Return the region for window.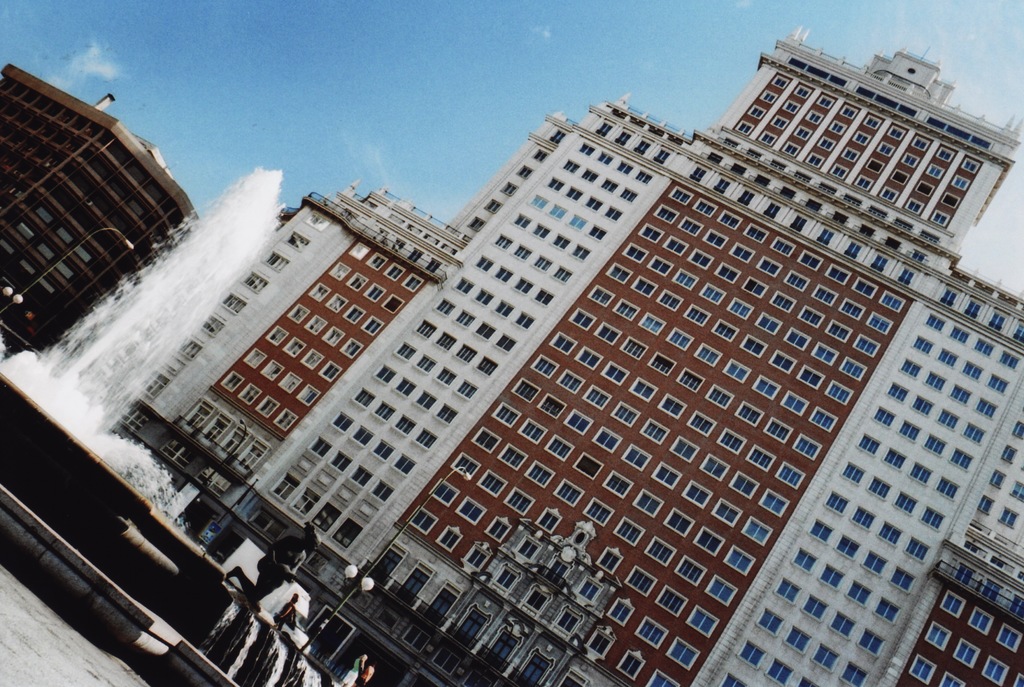
bbox(615, 514, 645, 543).
